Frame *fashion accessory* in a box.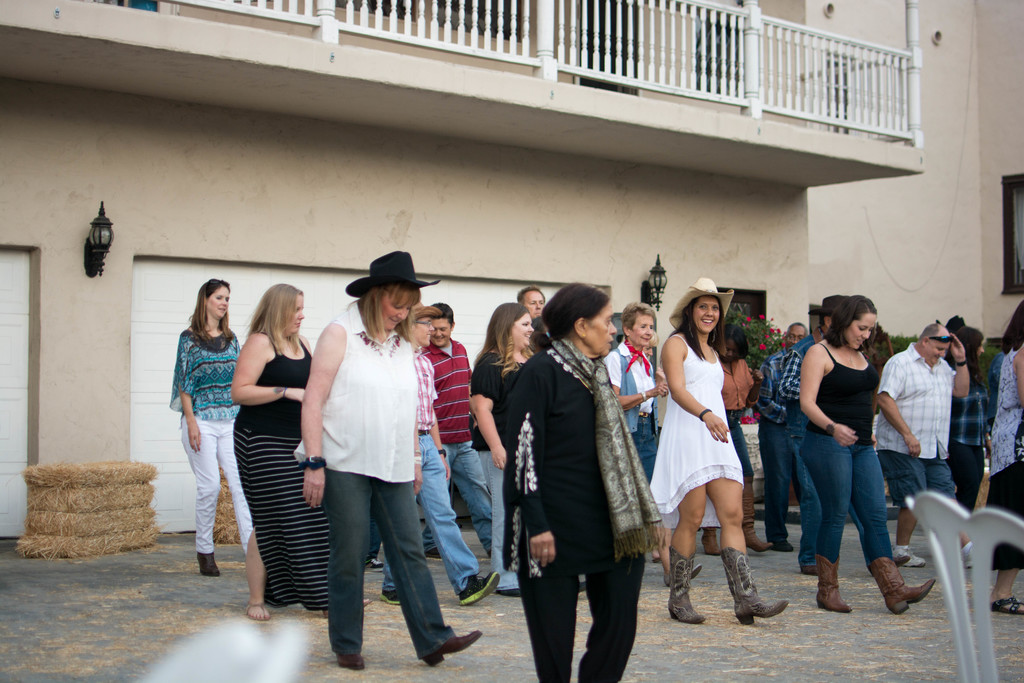
196 552 220 578.
